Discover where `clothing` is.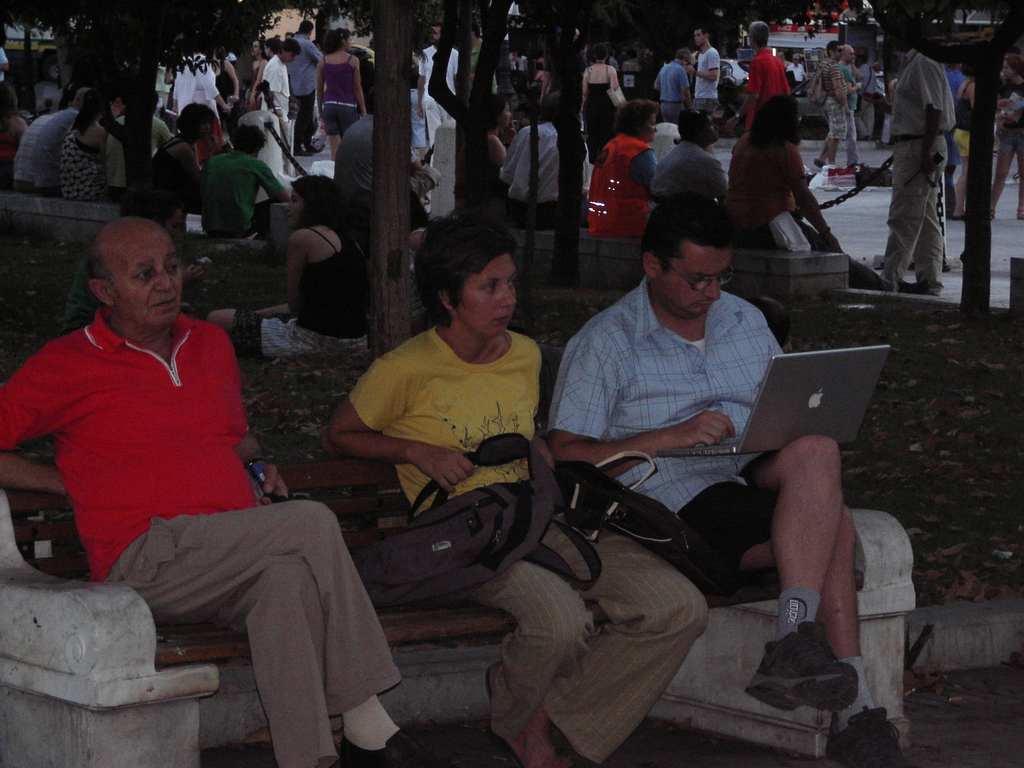
Discovered at {"left": 211, "top": 56, "right": 238, "bottom": 131}.
